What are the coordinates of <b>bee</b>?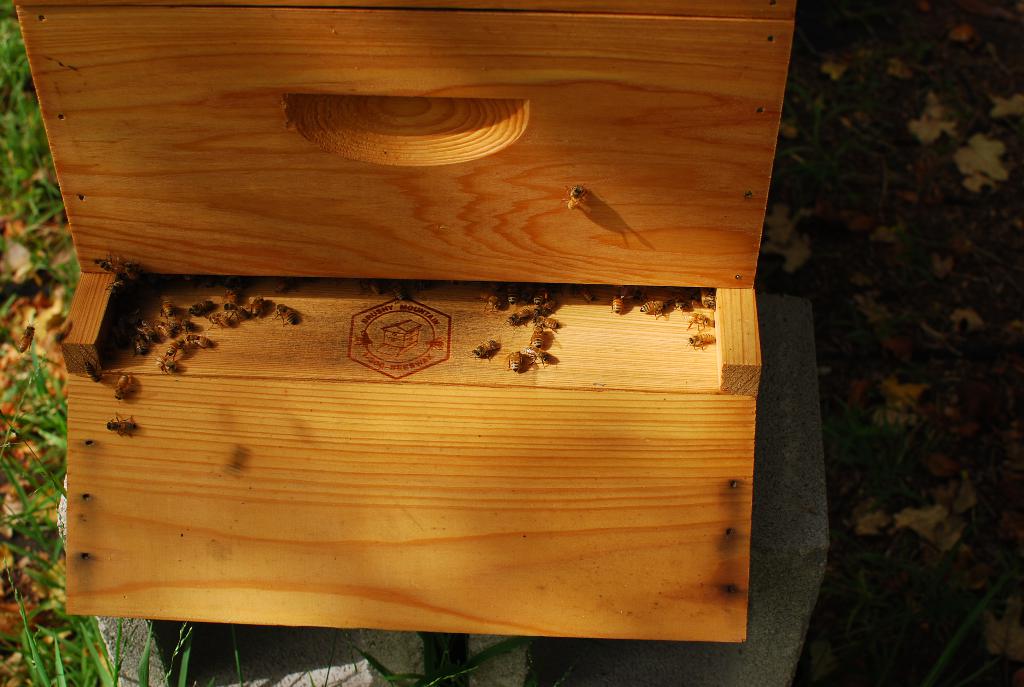
locate(565, 283, 591, 306).
